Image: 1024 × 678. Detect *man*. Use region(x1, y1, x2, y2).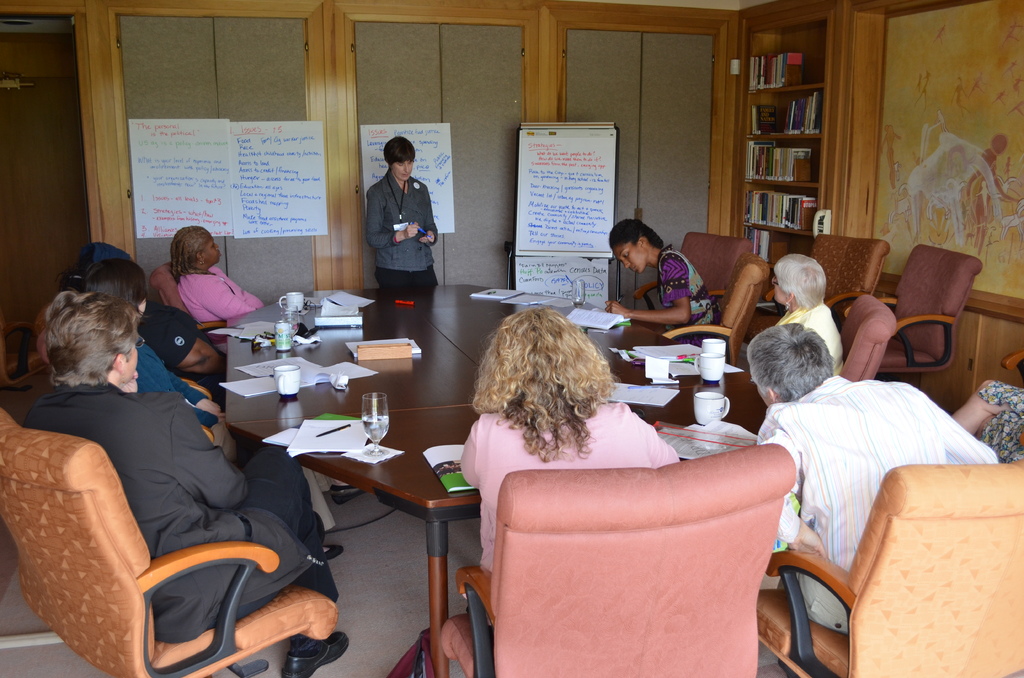
region(0, 291, 337, 675).
